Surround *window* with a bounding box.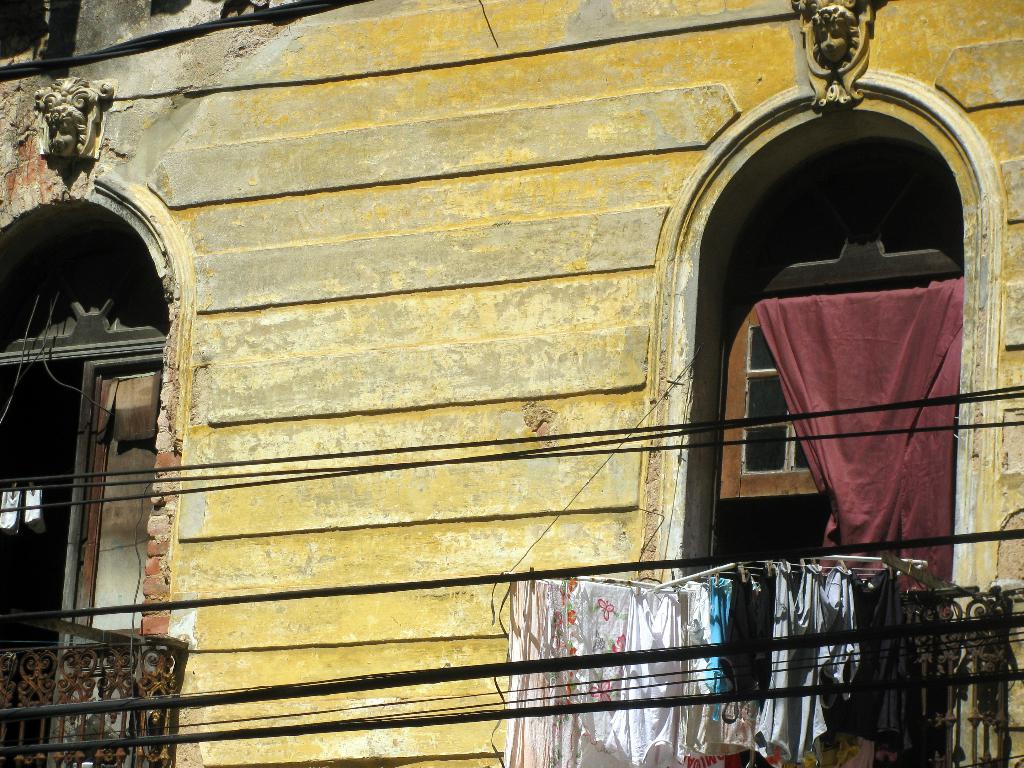
<bbox>22, 145, 177, 625</bbox>.
